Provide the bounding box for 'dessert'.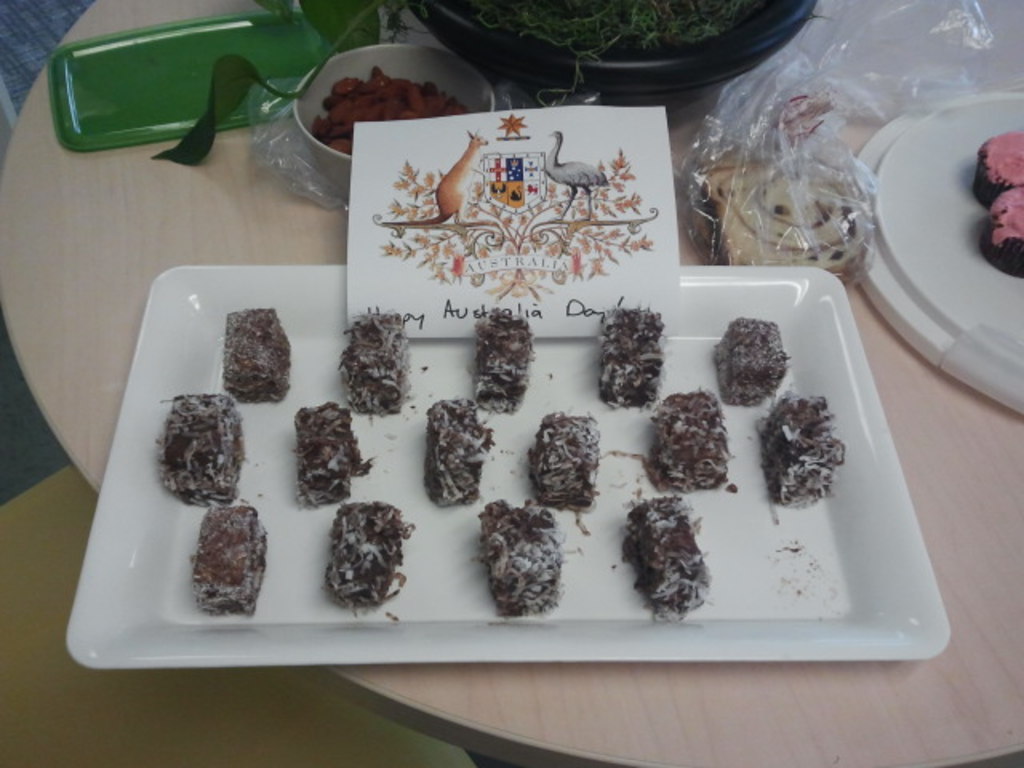
BBox(299, 395, 362, 501).
